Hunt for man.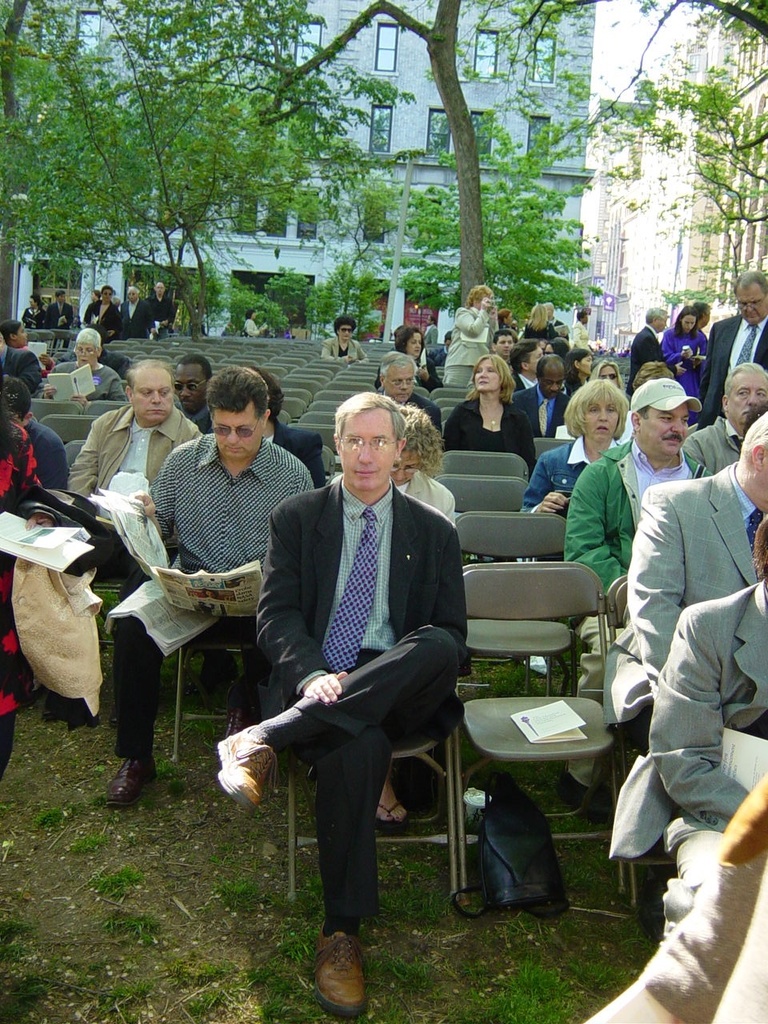
Hunted down at {"x1": 378, "y1": 352, "x2": 444, "y2": 436}.
